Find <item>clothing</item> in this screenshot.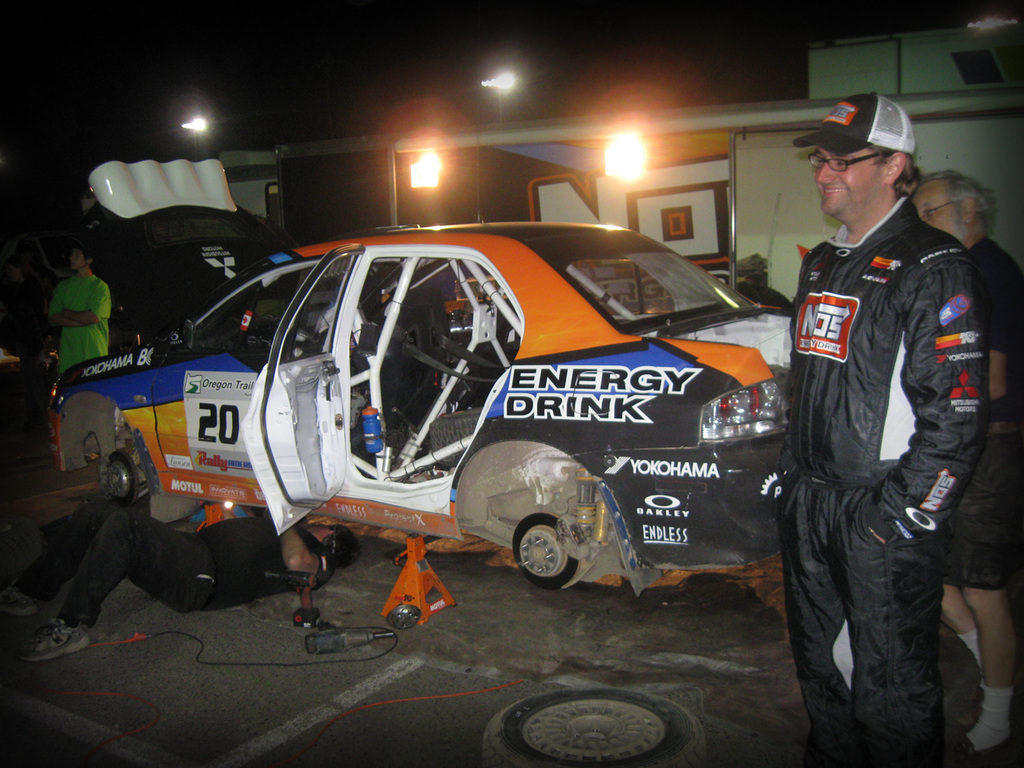
The bounding box for <item>clothing</item> is left=767, top=101, right=1010, bottom=755.
